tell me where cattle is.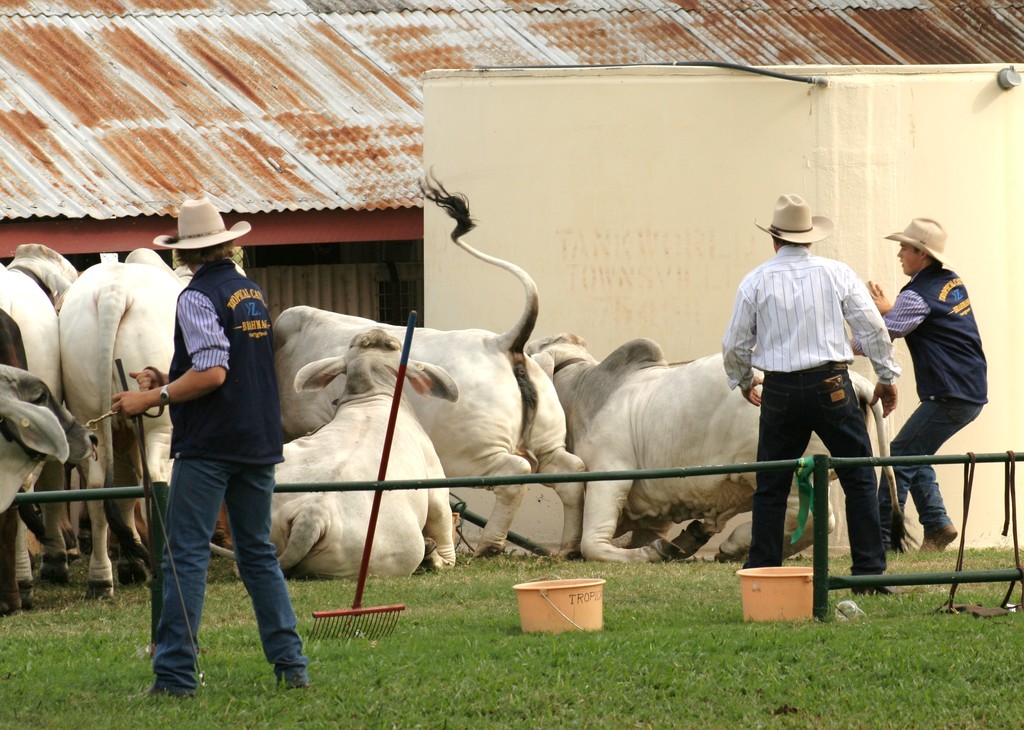
cattle is at detection(58, 244, 246, 606).
